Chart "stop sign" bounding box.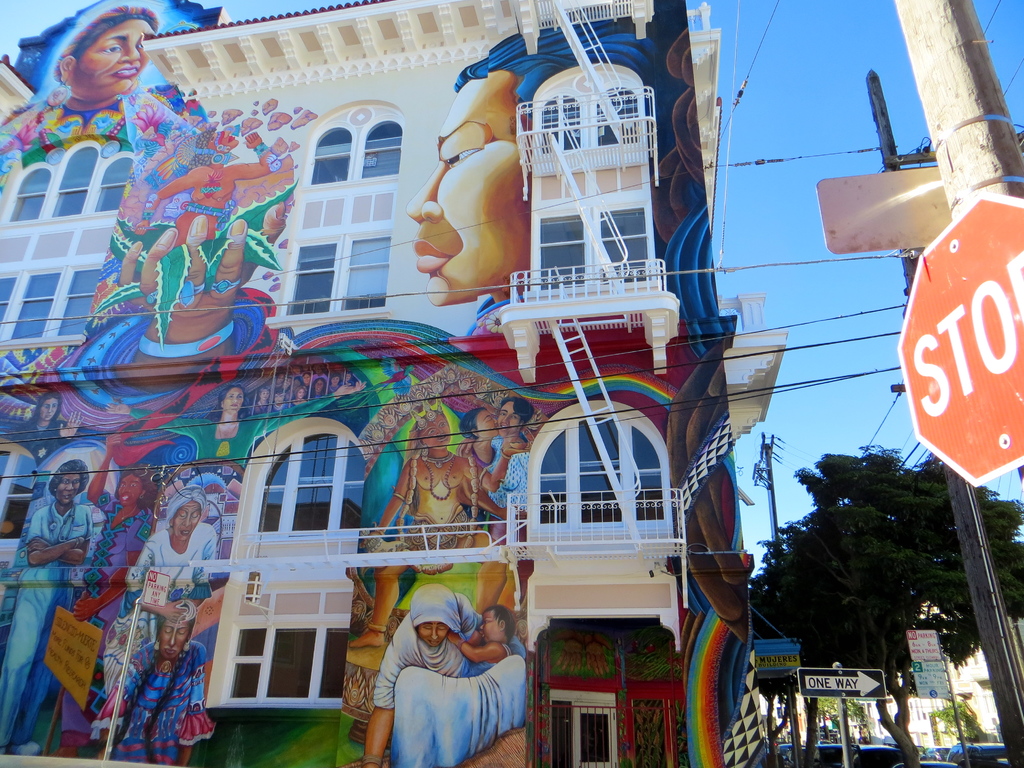
Charted: select_region(895, 193, 1023, 492).
